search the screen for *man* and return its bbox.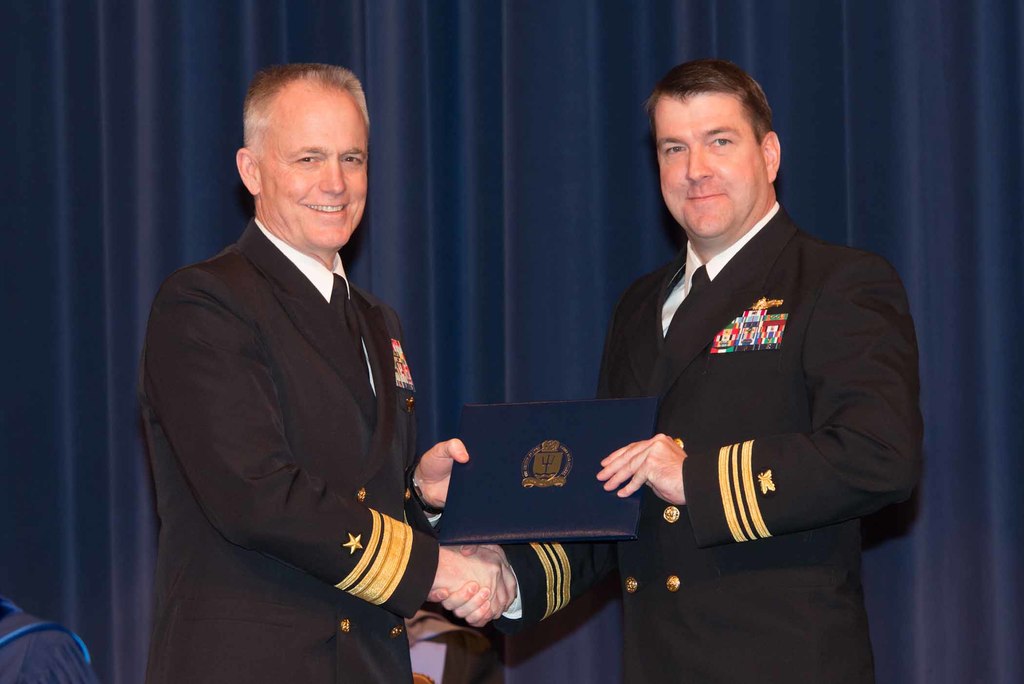
Found: BBox(428, 62, 920, 683).
